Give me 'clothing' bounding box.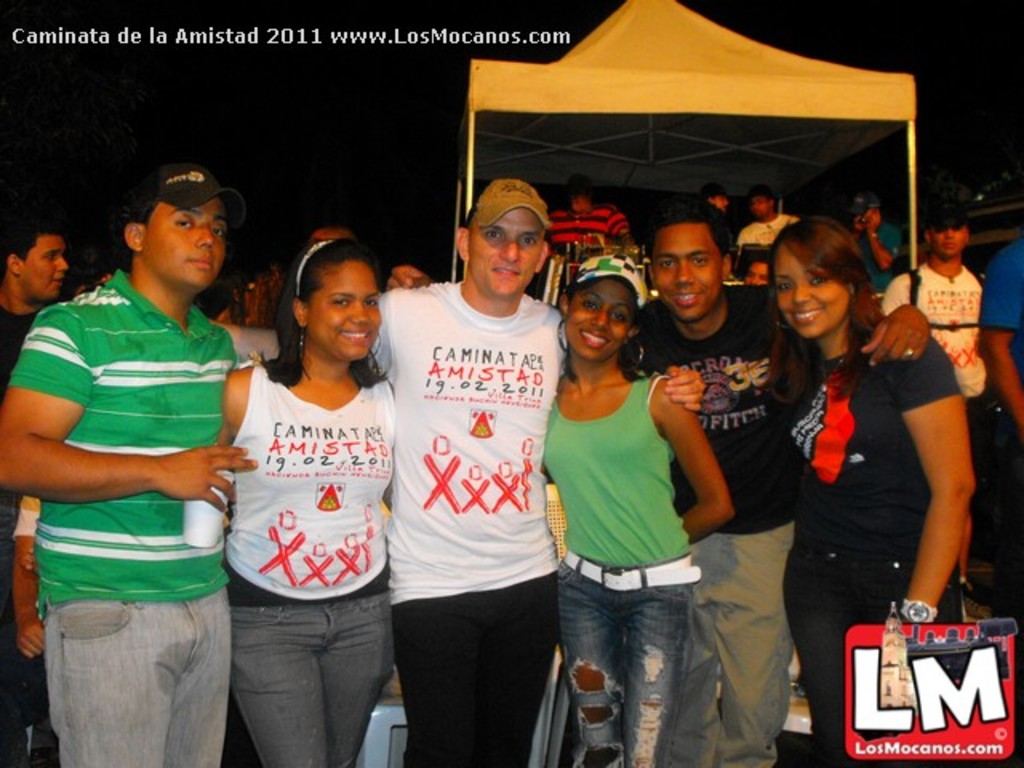
(left=616, top=290, right=832, bottom=766).
